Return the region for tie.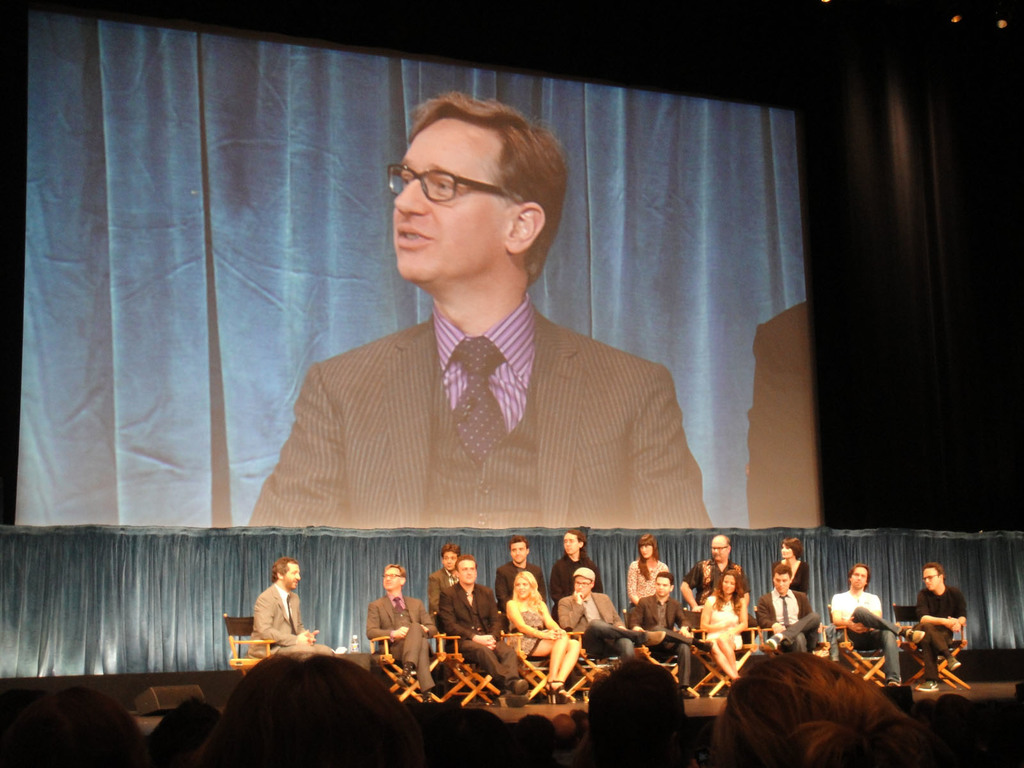
<box>452,340,511,460</box>.
